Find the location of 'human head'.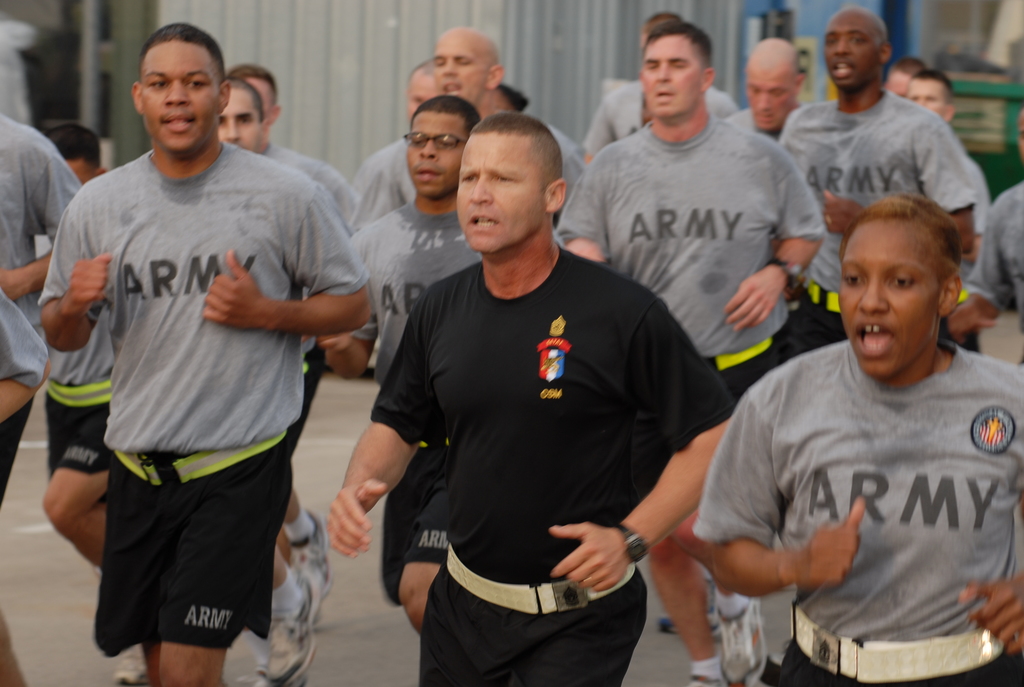
Location: [x1=824, y1=3, x2=891, y2=94].
